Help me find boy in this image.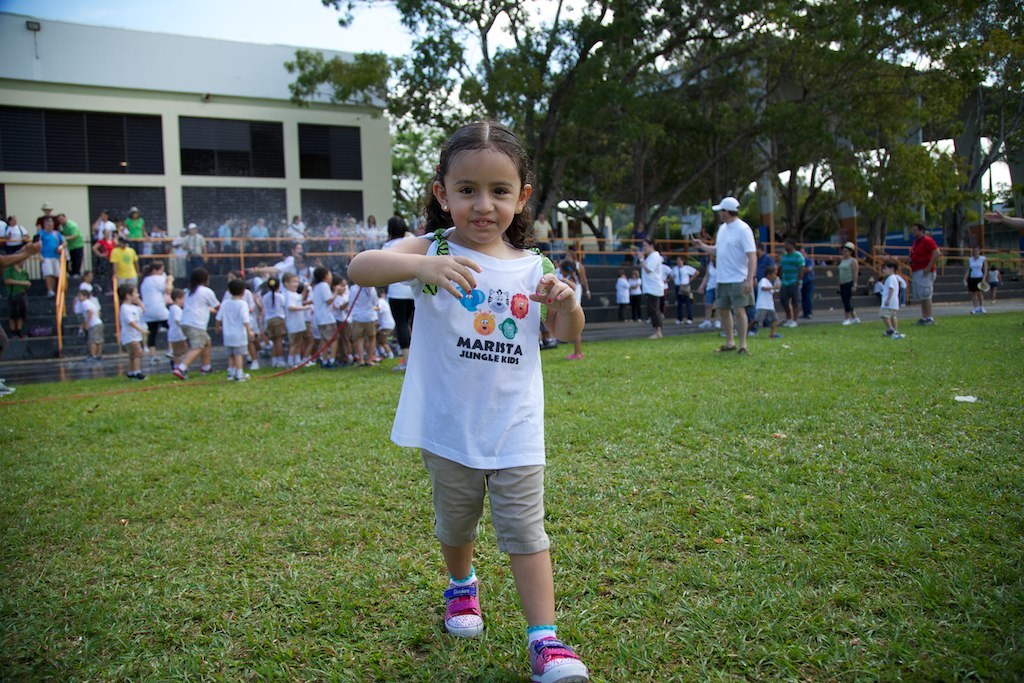
Found it: <bbox>343, 269, 383, 372</bbox>.
